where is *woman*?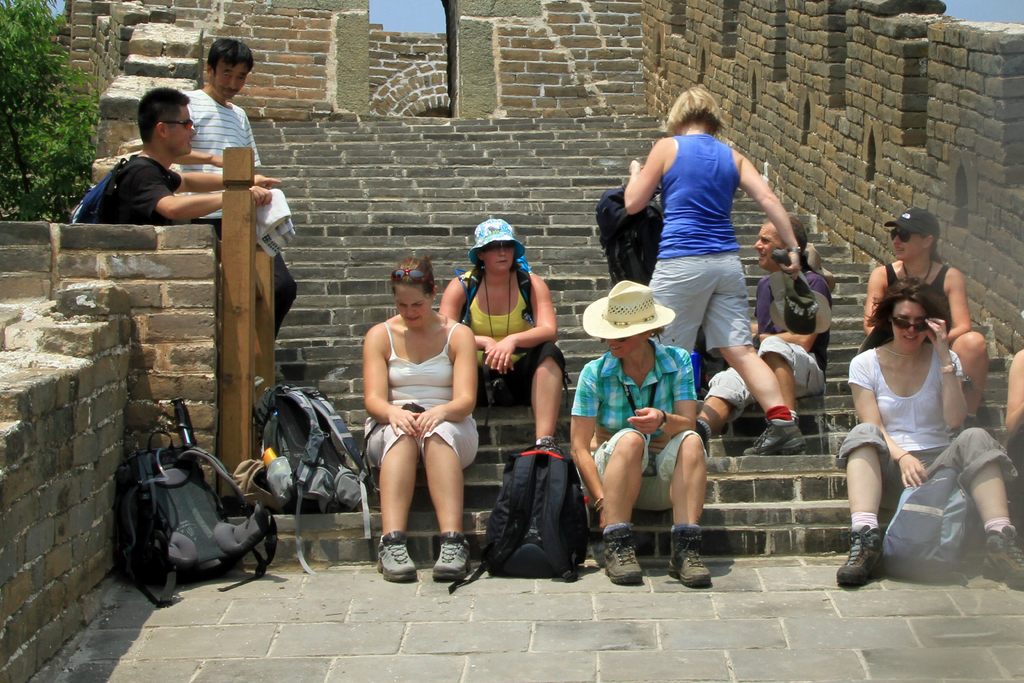
x1=619 y1=83 x2=813 y2=468.
